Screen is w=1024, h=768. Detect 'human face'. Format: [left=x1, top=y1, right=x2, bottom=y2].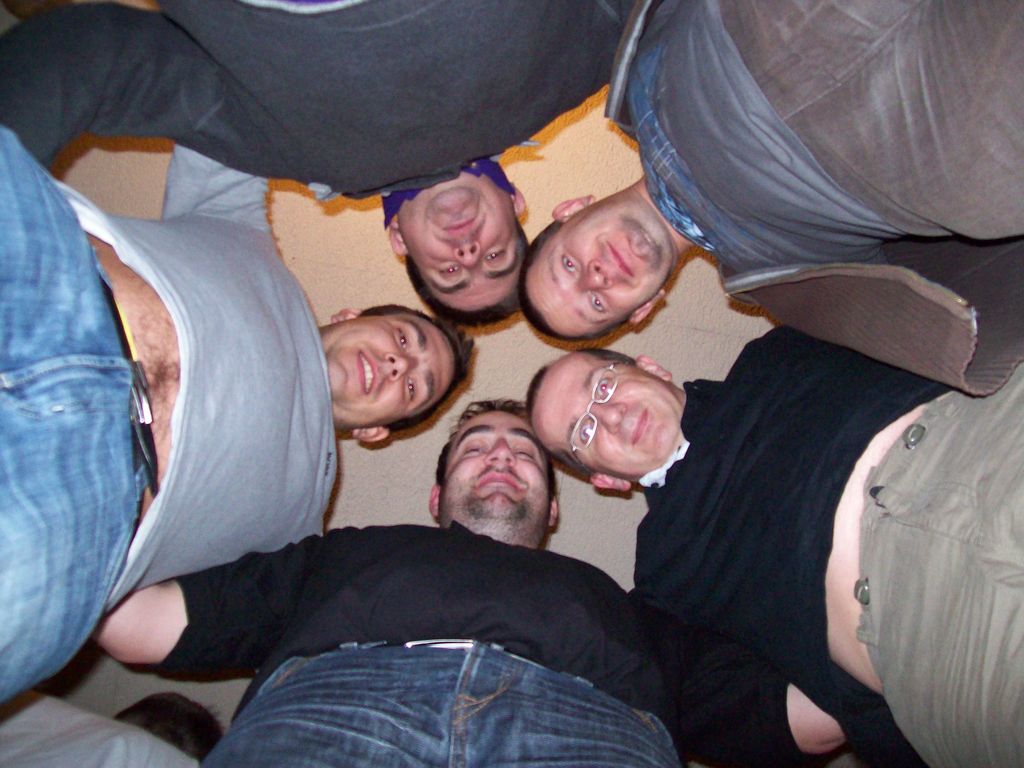
[left=322, top=308, right=454, bottom=430].
